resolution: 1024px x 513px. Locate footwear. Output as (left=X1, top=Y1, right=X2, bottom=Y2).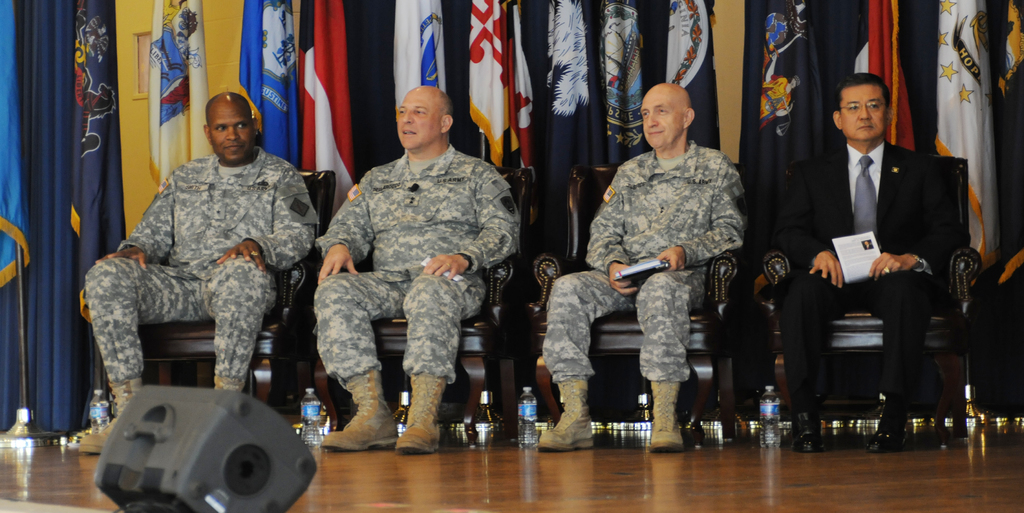
(left=646, top=379, right=687, bottom=452).
